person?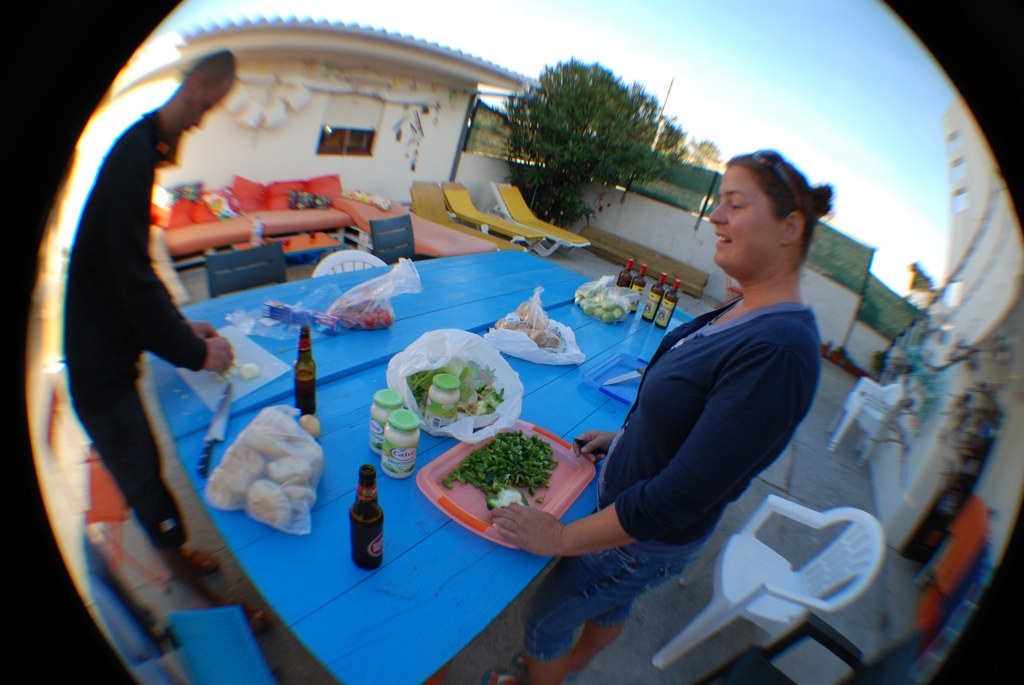
(49,43,256,631)
